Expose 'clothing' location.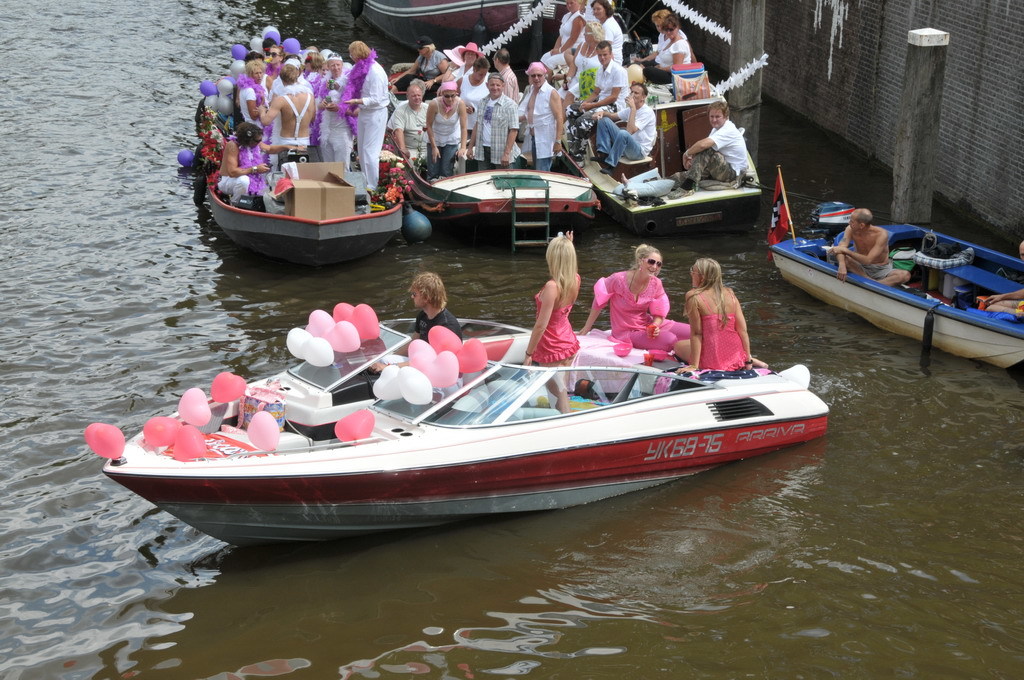
Exposed at region(513, 81, 557, 156).
